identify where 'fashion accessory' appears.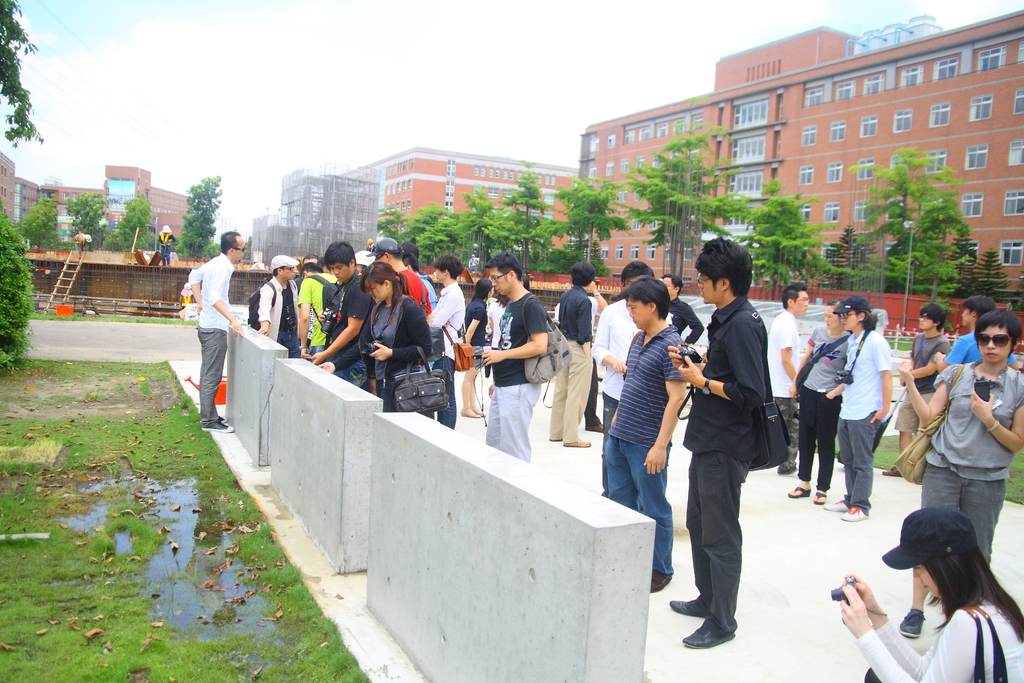
Appears at 973, 329, 1015, 347.
